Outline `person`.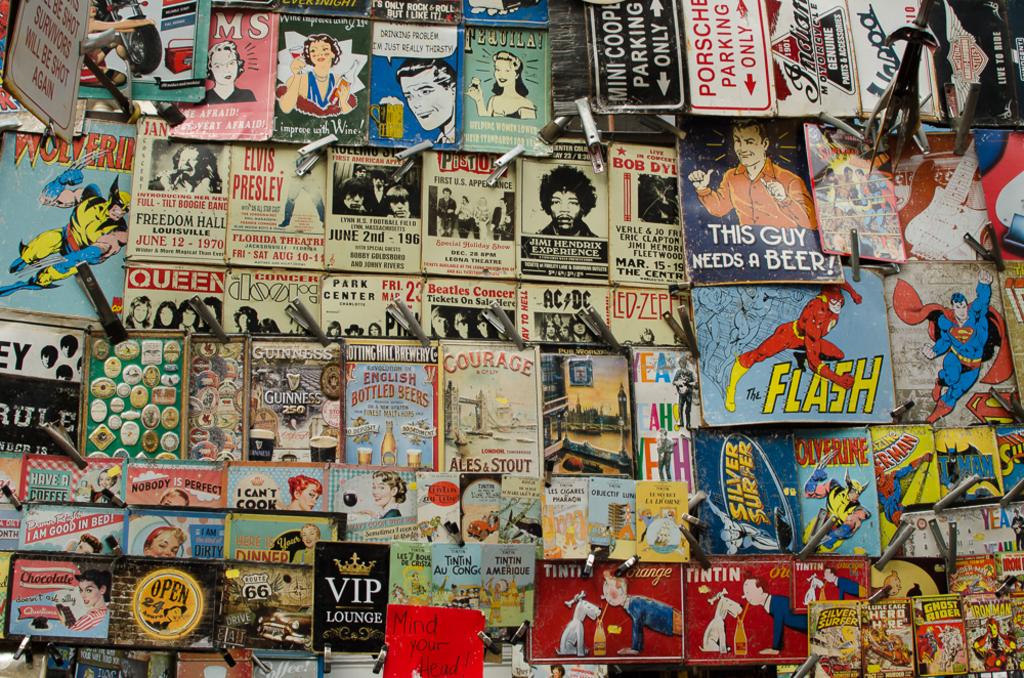
Outline: [x1=52, y1=576, x2=111, y2=632].
